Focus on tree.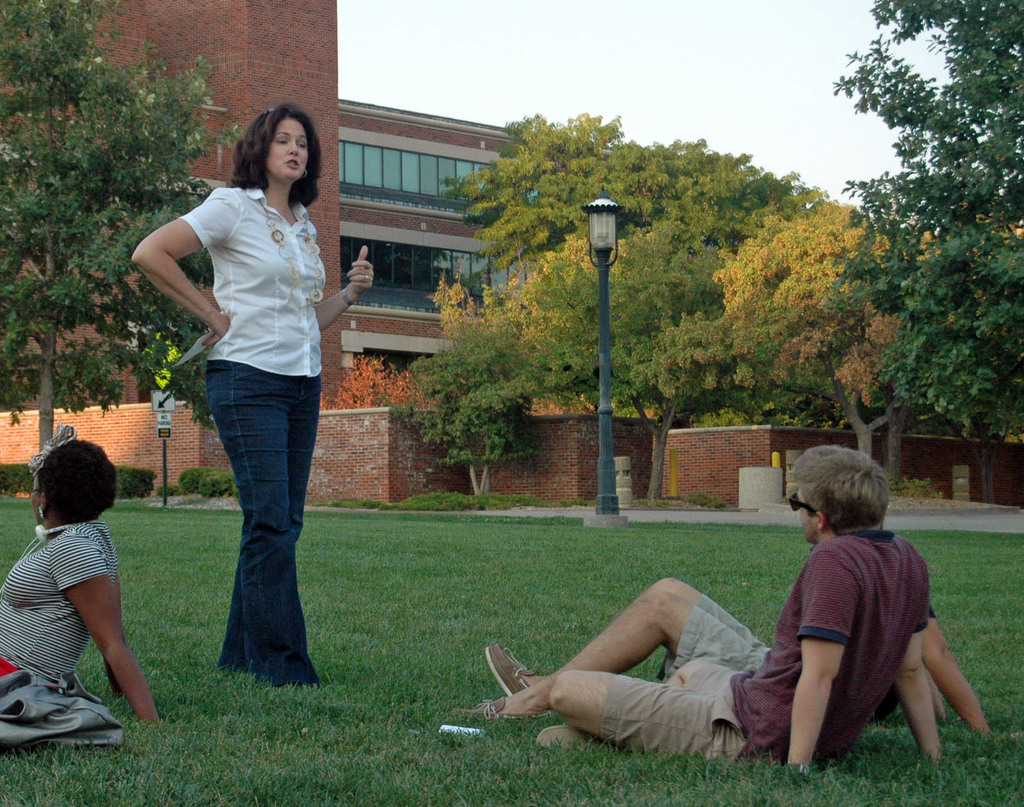
Focused at 515, 219, 726, 510.
